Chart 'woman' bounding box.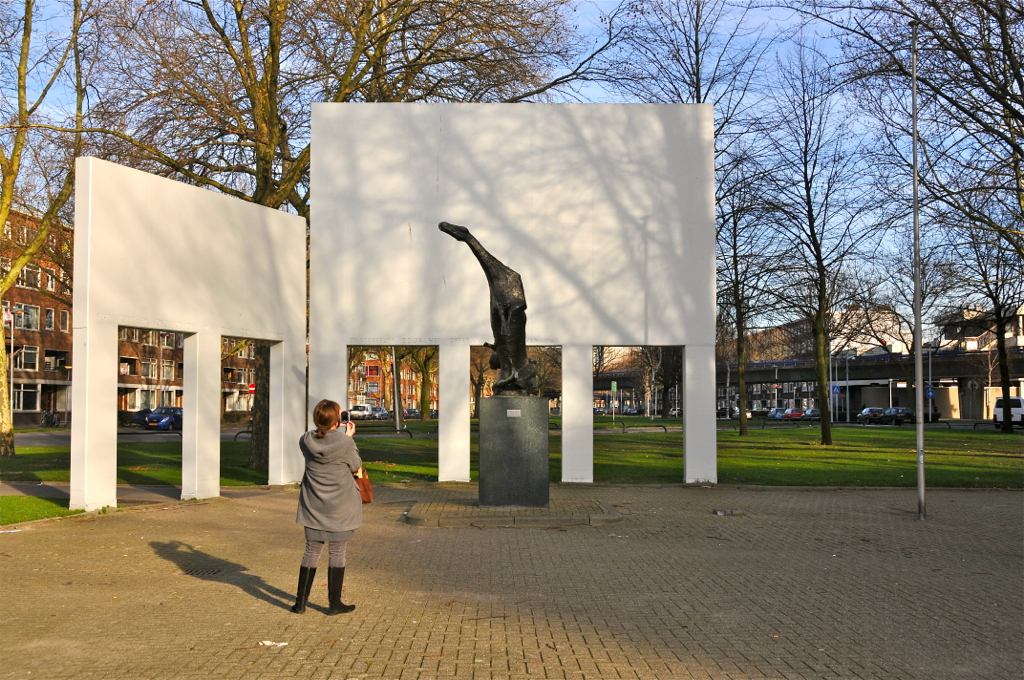
Charted: 275/388/364/608.
